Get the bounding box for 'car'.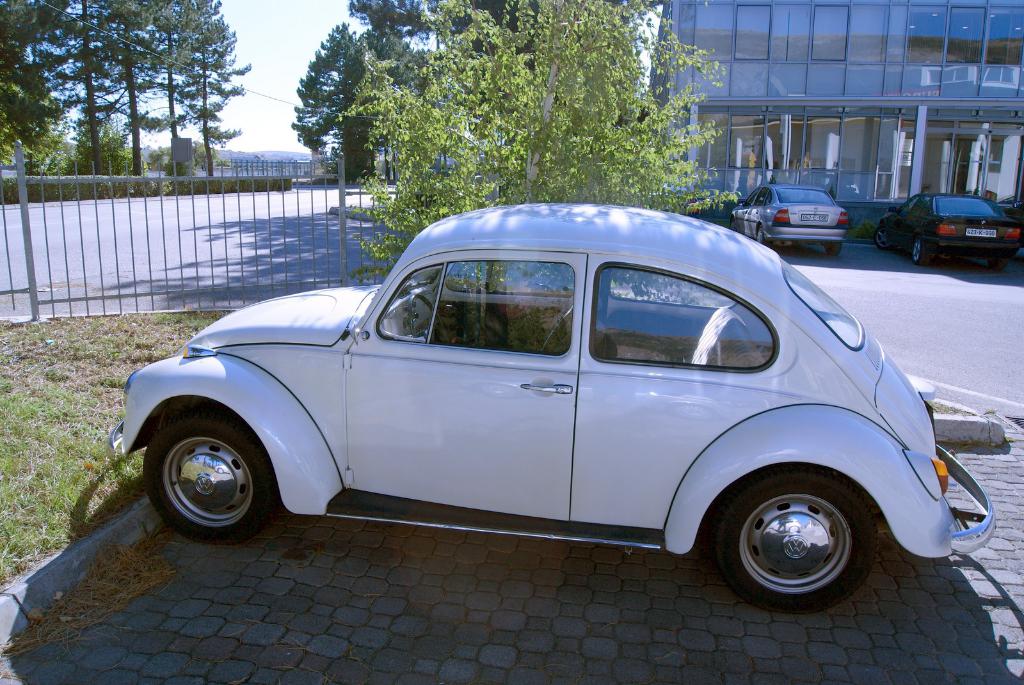
(874, 187, 1022, 272).
